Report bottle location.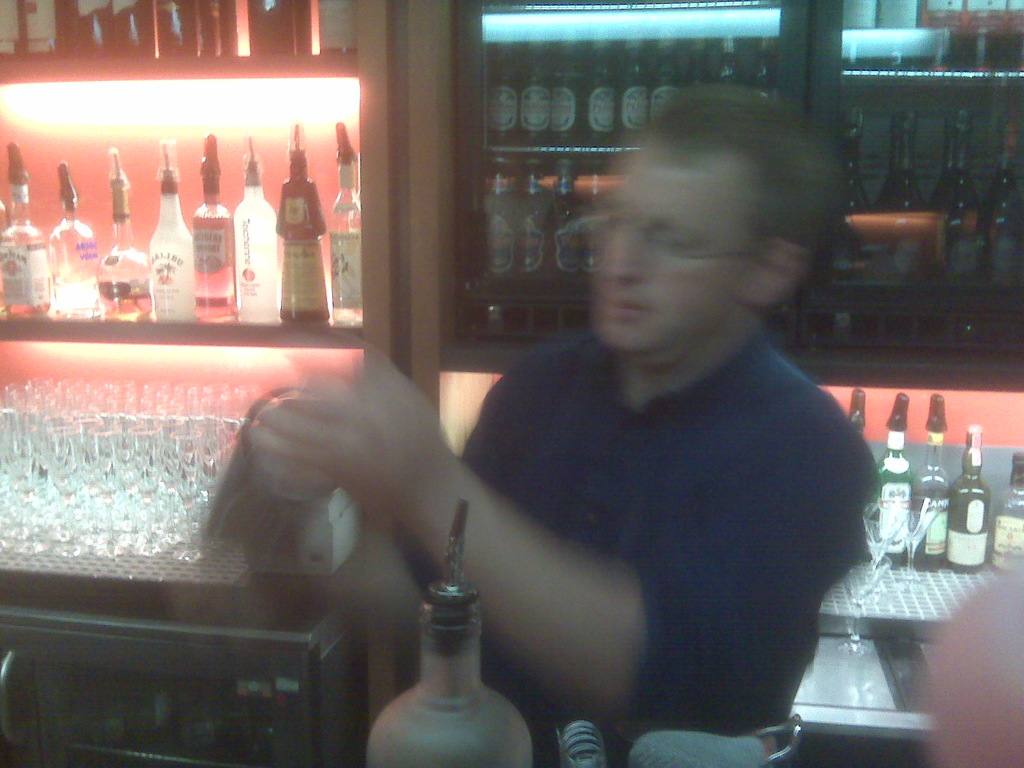
Report: x1=746, y1=20, x2=782, y2=95.
